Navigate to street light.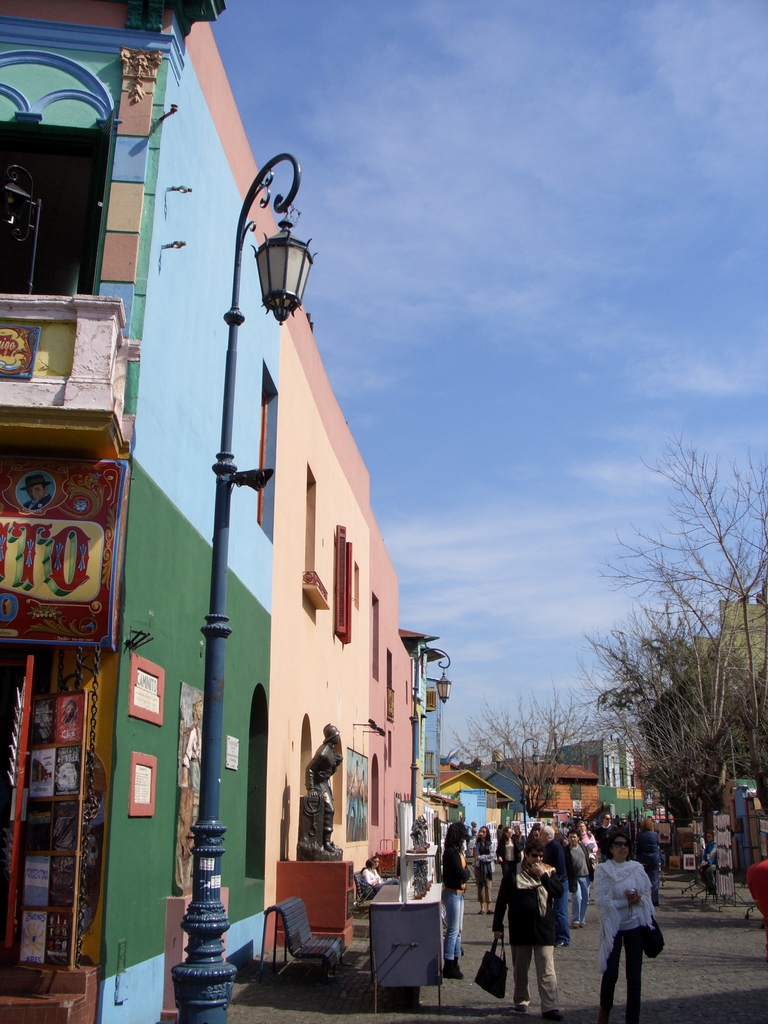
Navigation target: (x1=407, y1=637, x2=454, y2=830).
